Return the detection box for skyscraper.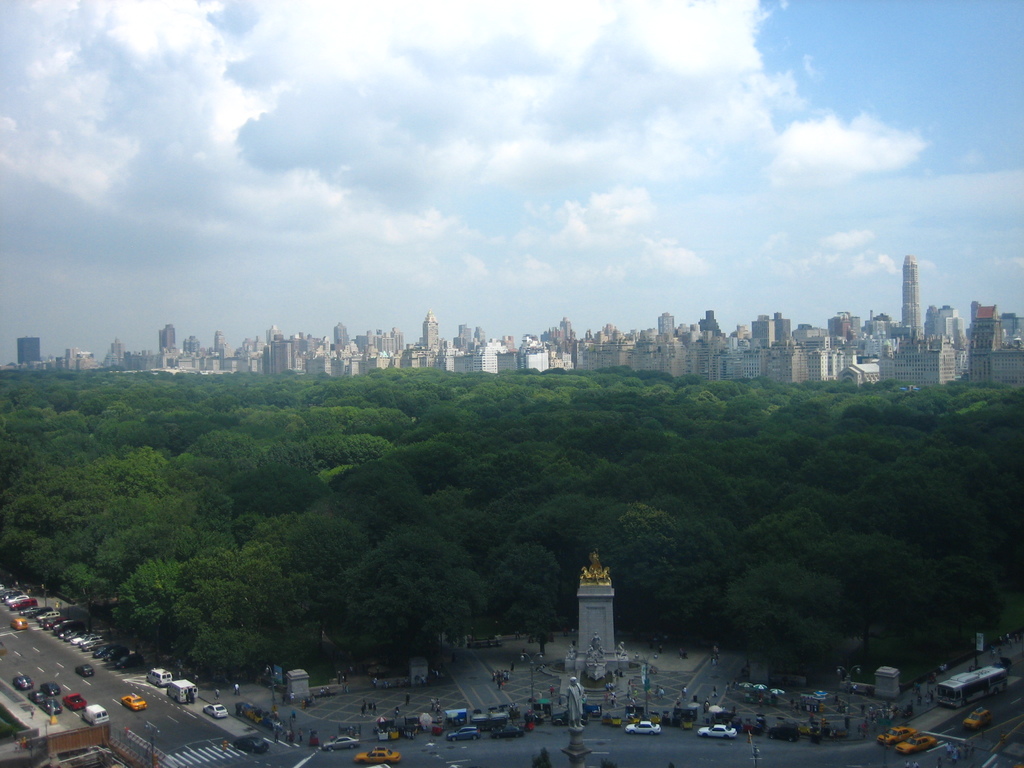
locate(220, 344, 234, 371).
